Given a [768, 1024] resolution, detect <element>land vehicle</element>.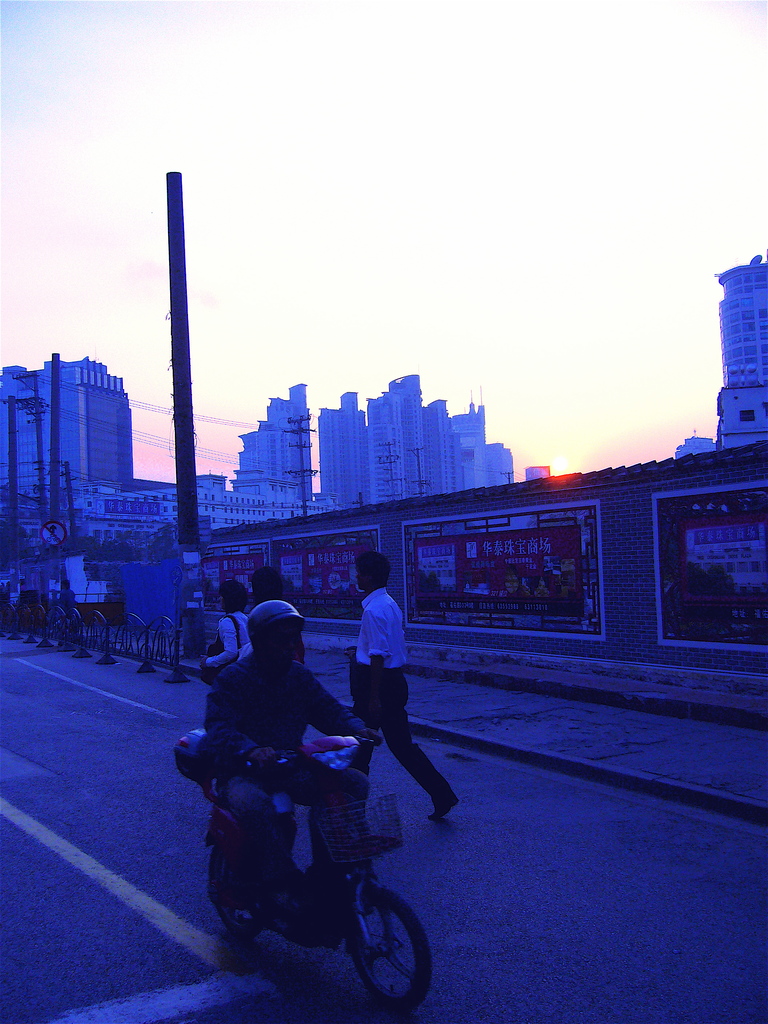
x1=176 y1=732 x2=437 y2=1010.
